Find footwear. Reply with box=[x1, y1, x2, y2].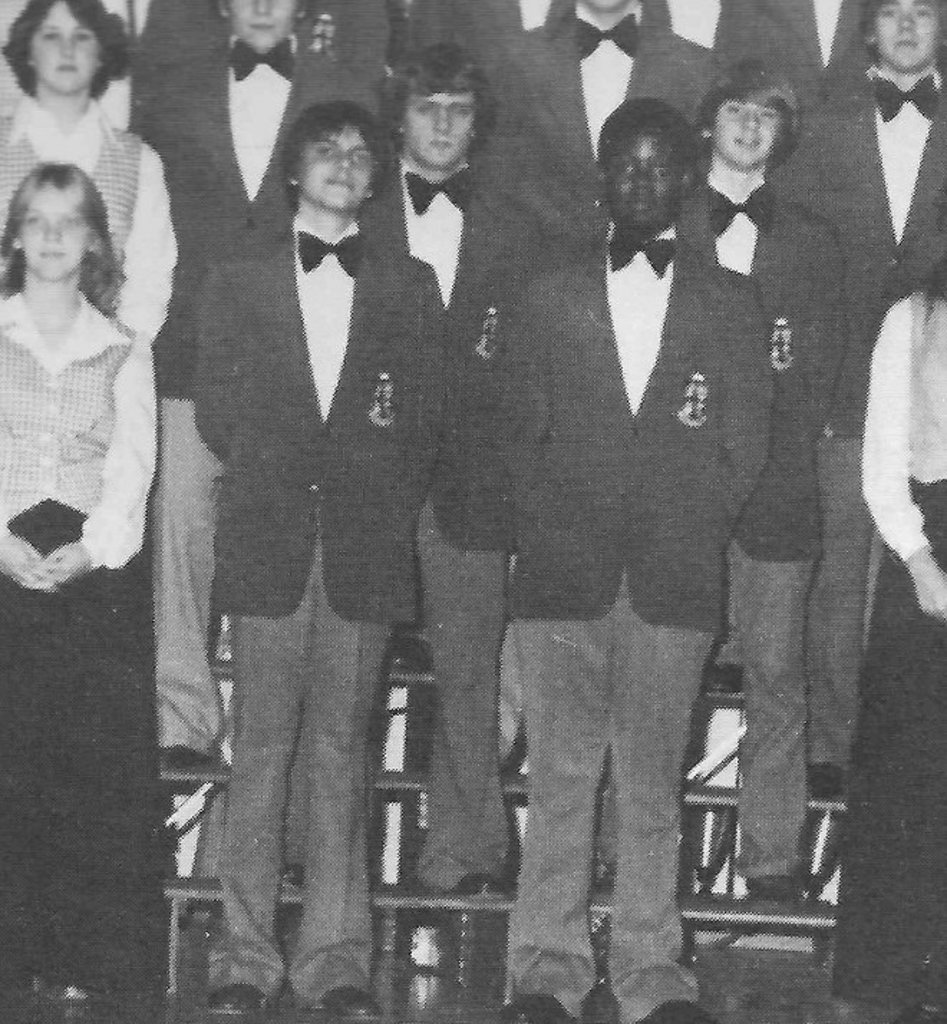
box=[376, 635, 429, 674].
